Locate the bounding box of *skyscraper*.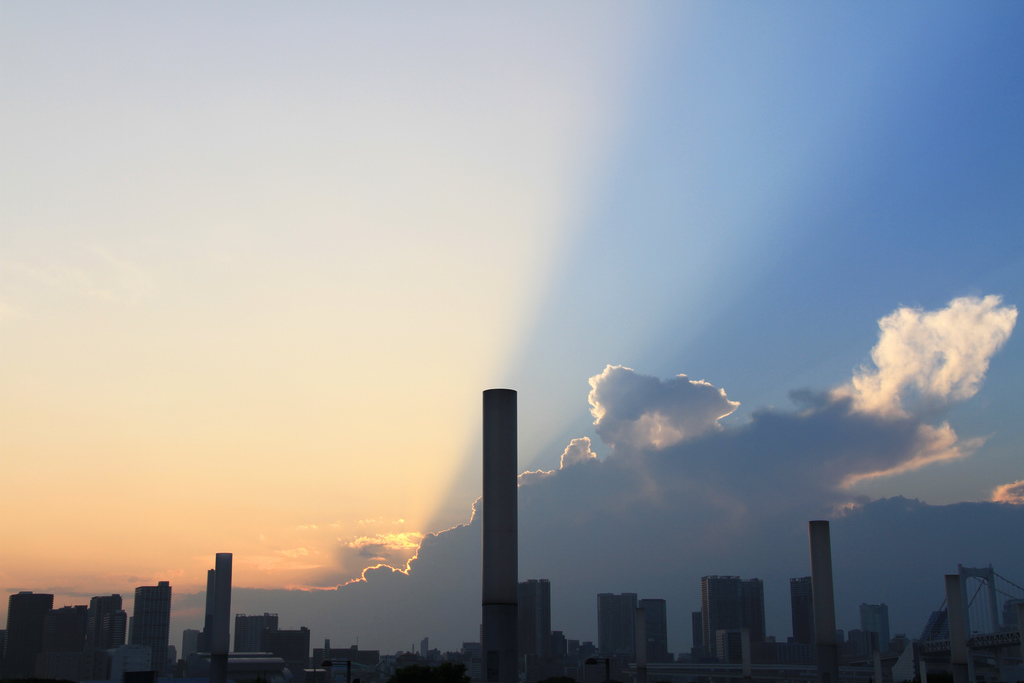
Bounding box: 178 627 203 664.
